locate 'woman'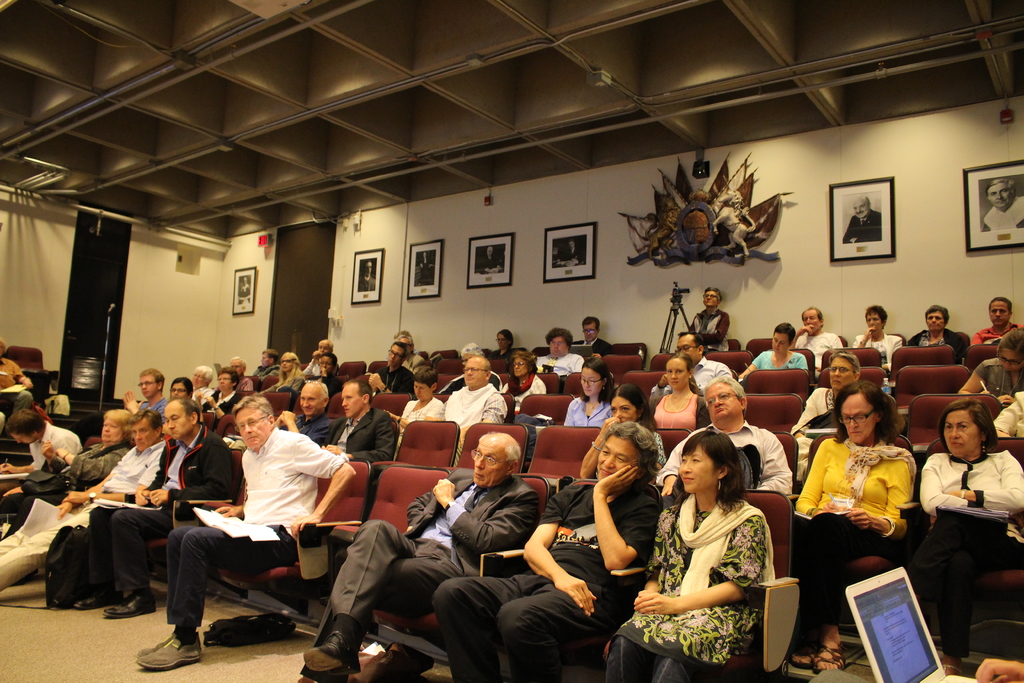
(left=678, top=290, right=727, bottom=350)
